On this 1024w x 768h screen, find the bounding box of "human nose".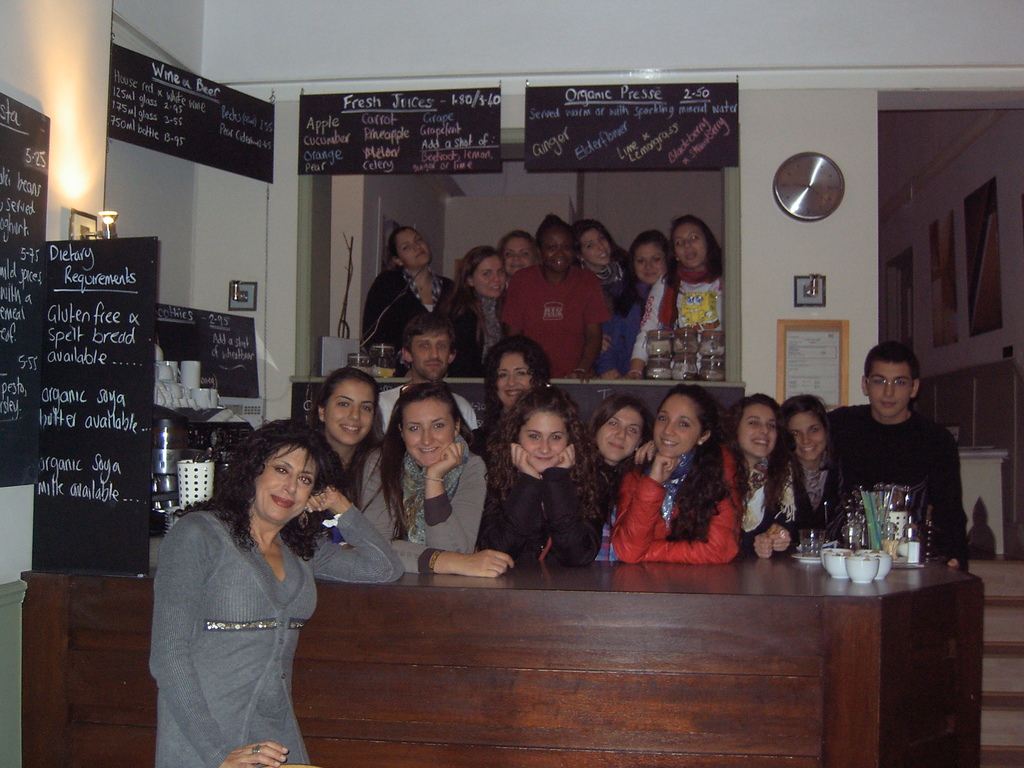
Bounding box: detection(348, 408, 362, 422).
